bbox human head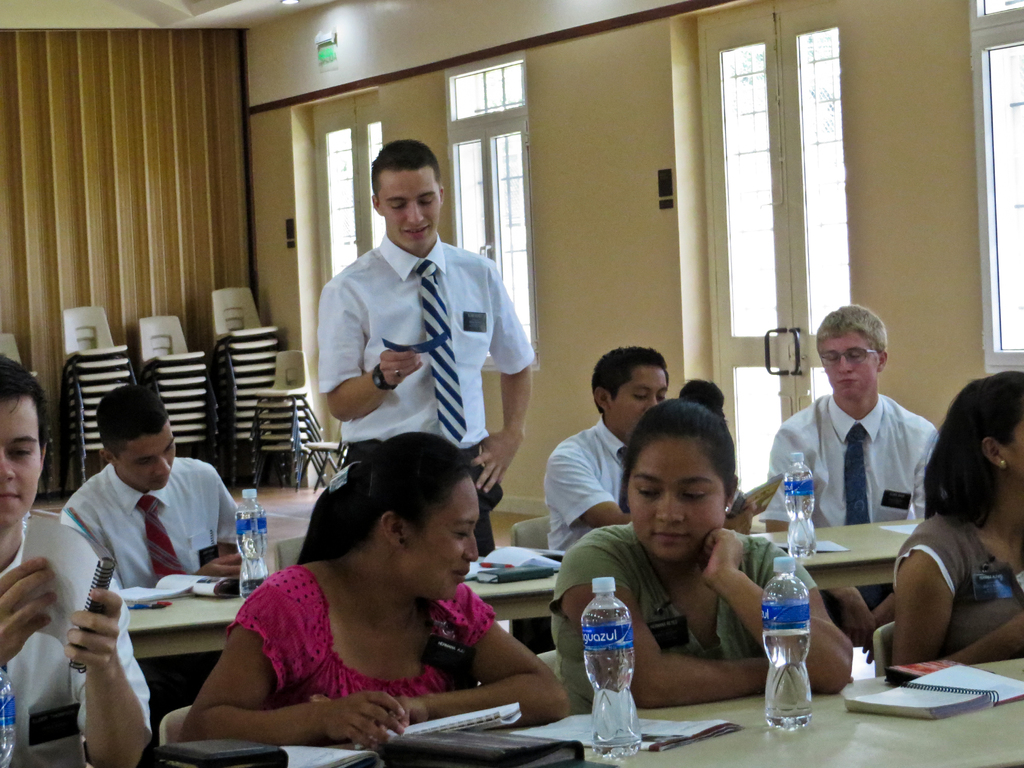
select_region(588, 345, 673, 440)
